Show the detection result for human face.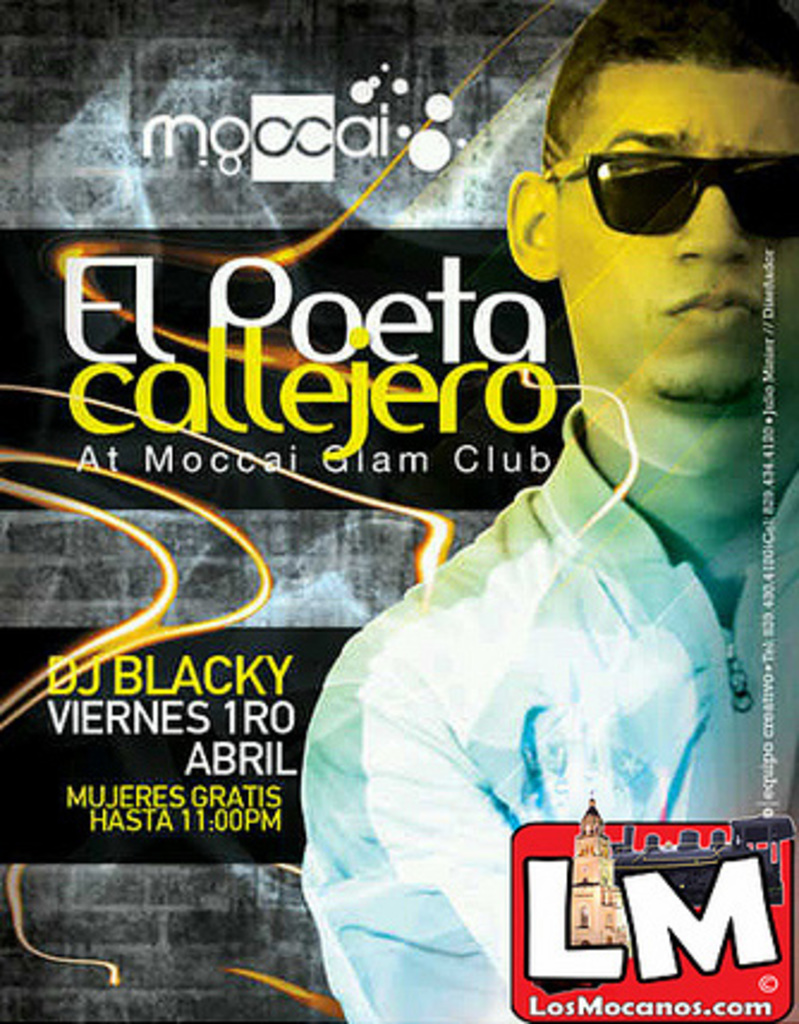
bbox=[562, 53, 797, 400].
